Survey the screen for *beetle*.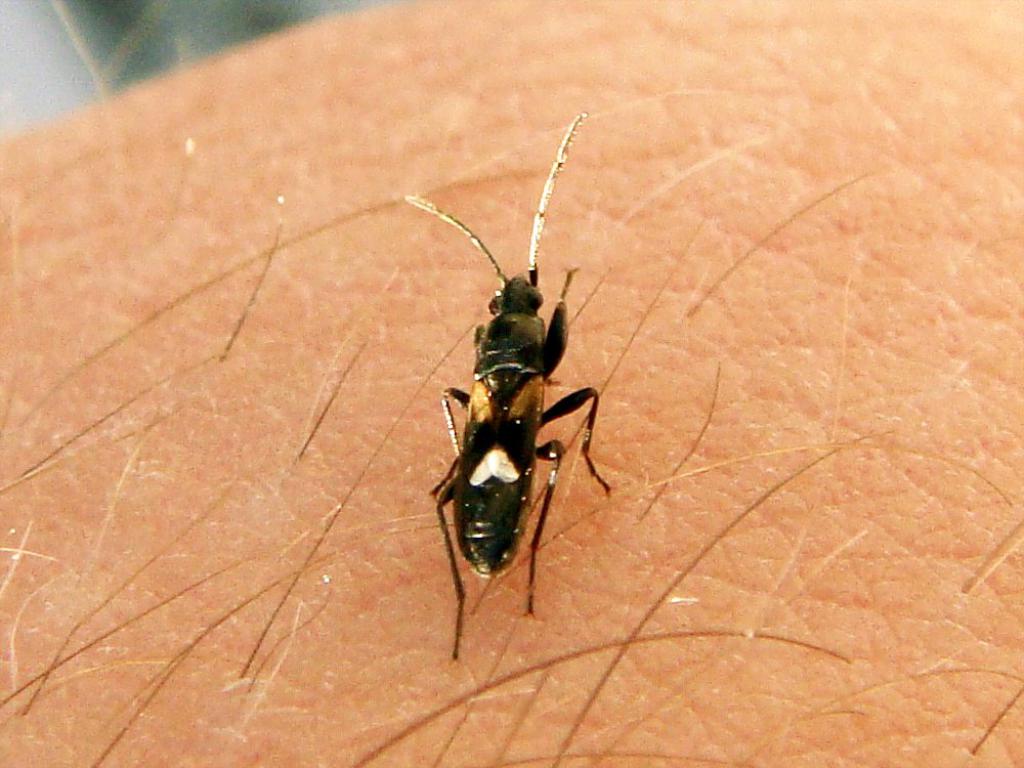
Survey found: <box>420,117,622,666</box>.
